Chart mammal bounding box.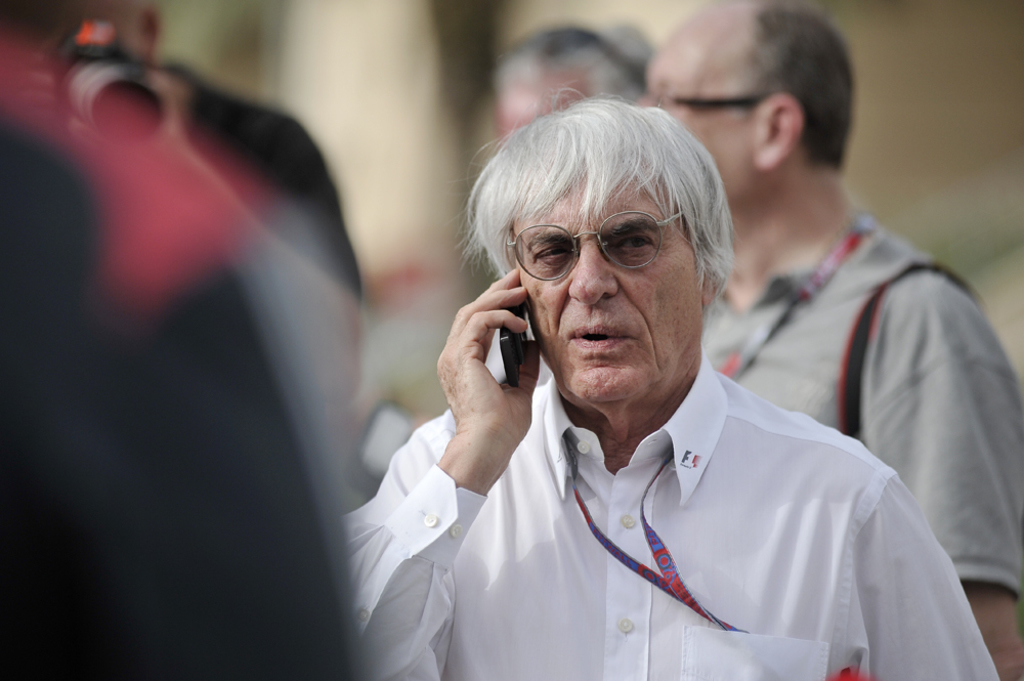
Charted: (623,0,1023,680).
